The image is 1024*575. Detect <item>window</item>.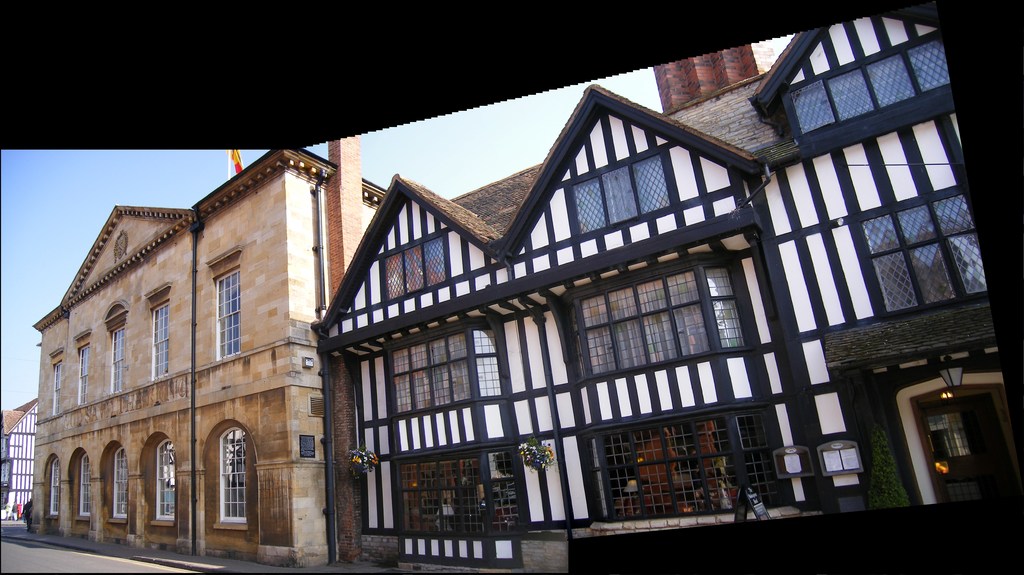
Detection: locate(217, 421, 247, 526).
